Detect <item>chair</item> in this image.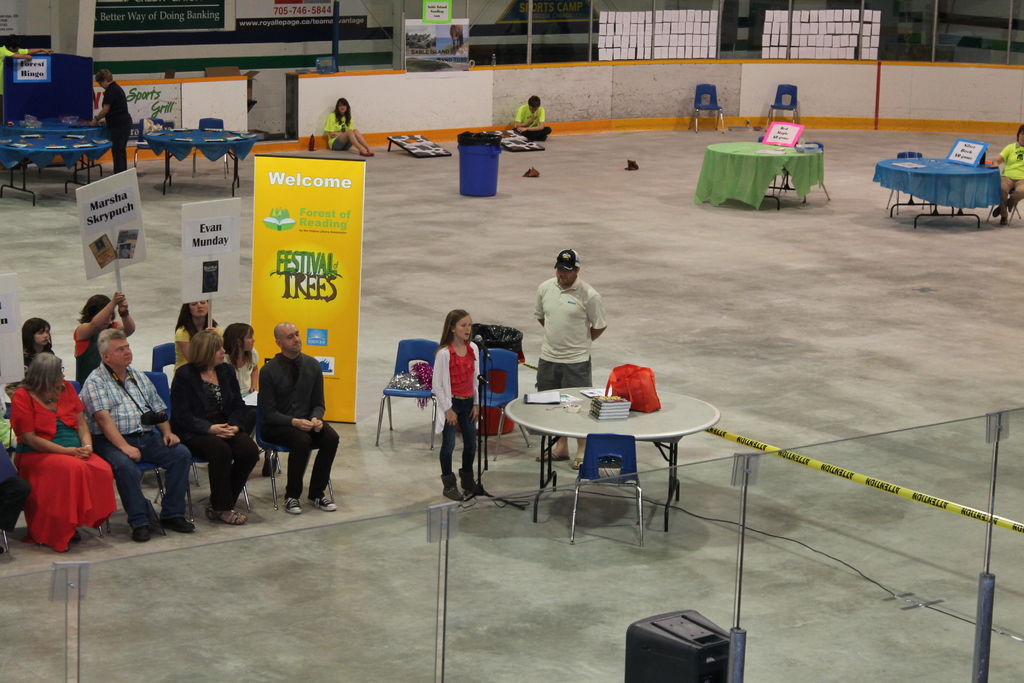
Detection: 768/84/801/127.
